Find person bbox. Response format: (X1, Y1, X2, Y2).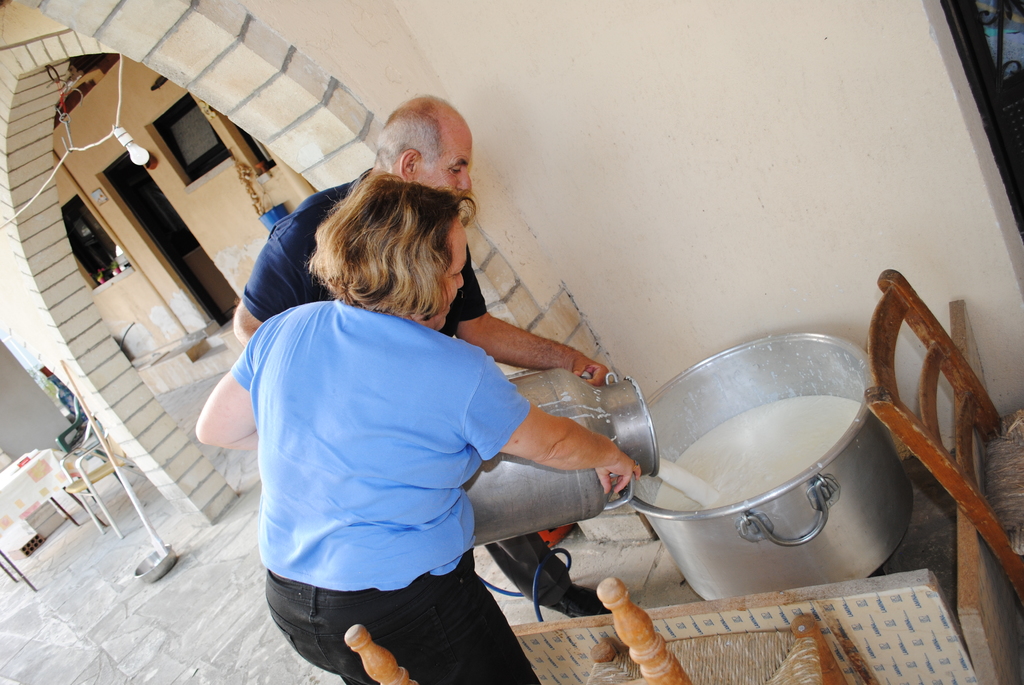
(227, 88, 612, 626).
